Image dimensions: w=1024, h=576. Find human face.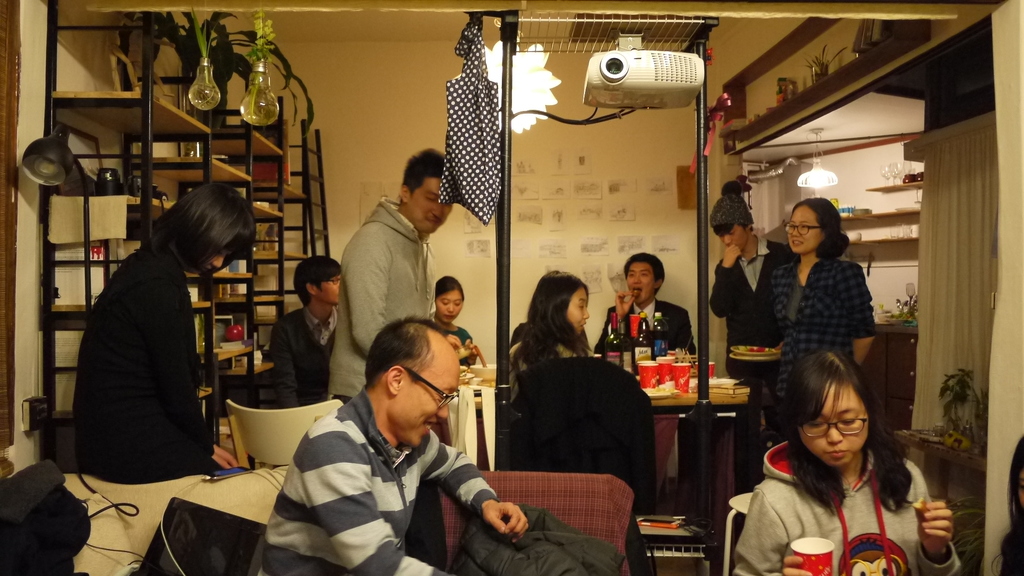
797,387,870,467.
